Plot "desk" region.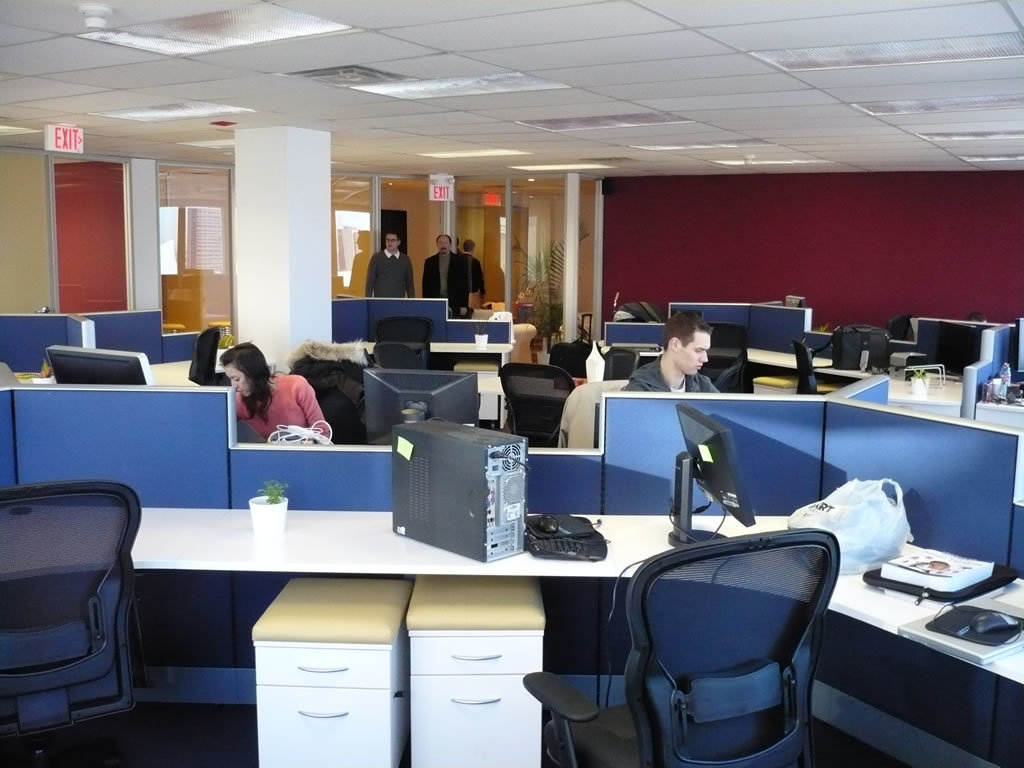
Plotted at 601,342,842,396.
